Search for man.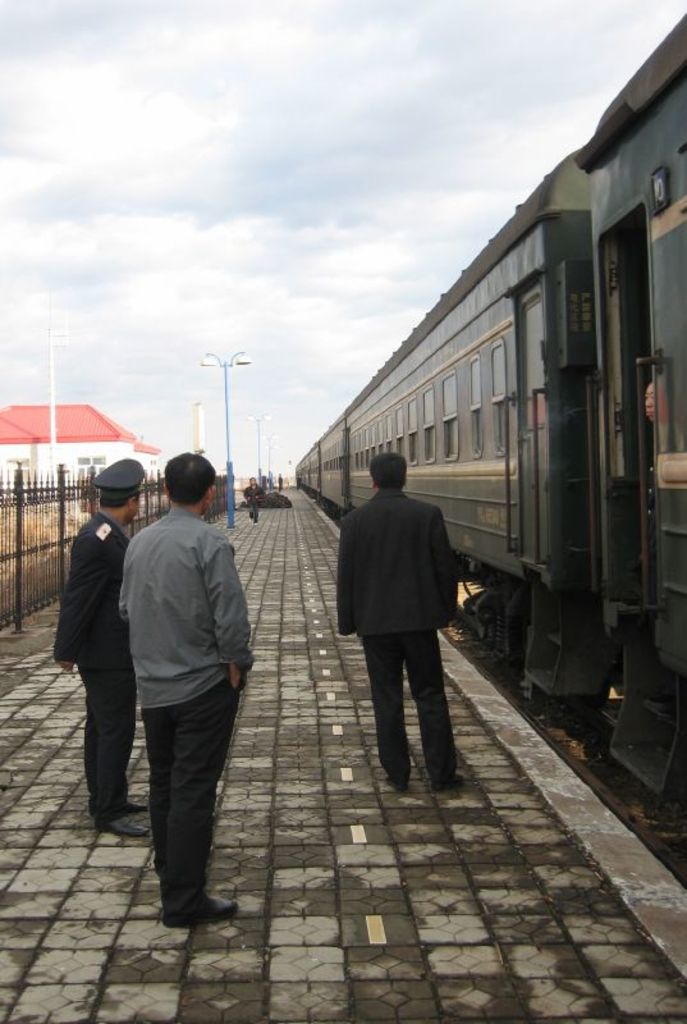
Found at region(54, 454, 147, 838).
